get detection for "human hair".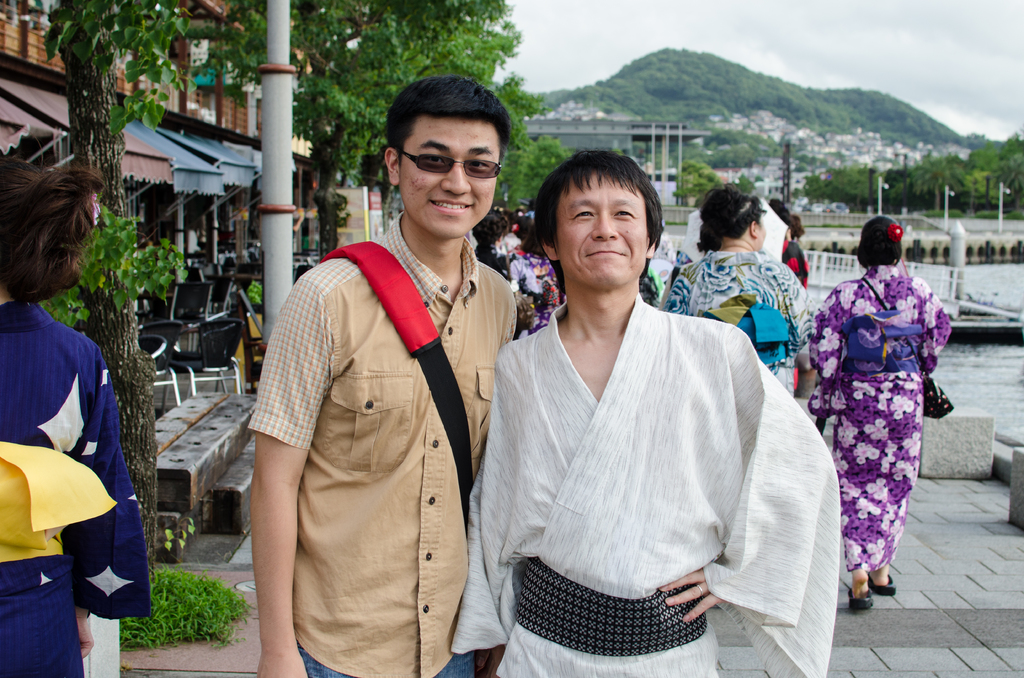
Detection: (x1=0, y1=150, x2=97, y2=316).
